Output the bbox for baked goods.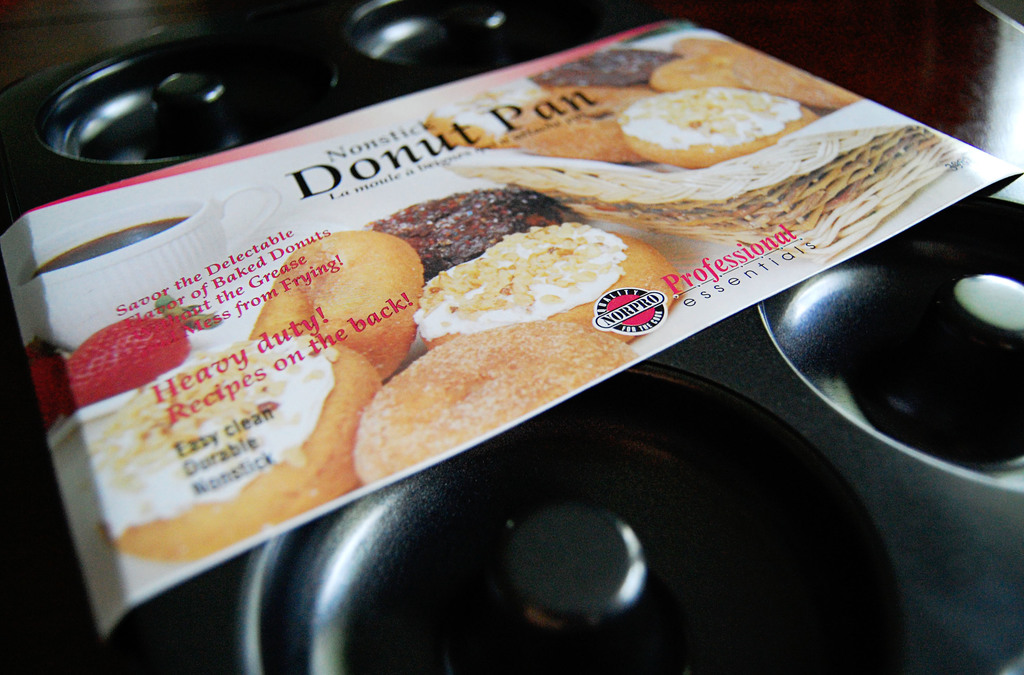
[359,189,575,281].
